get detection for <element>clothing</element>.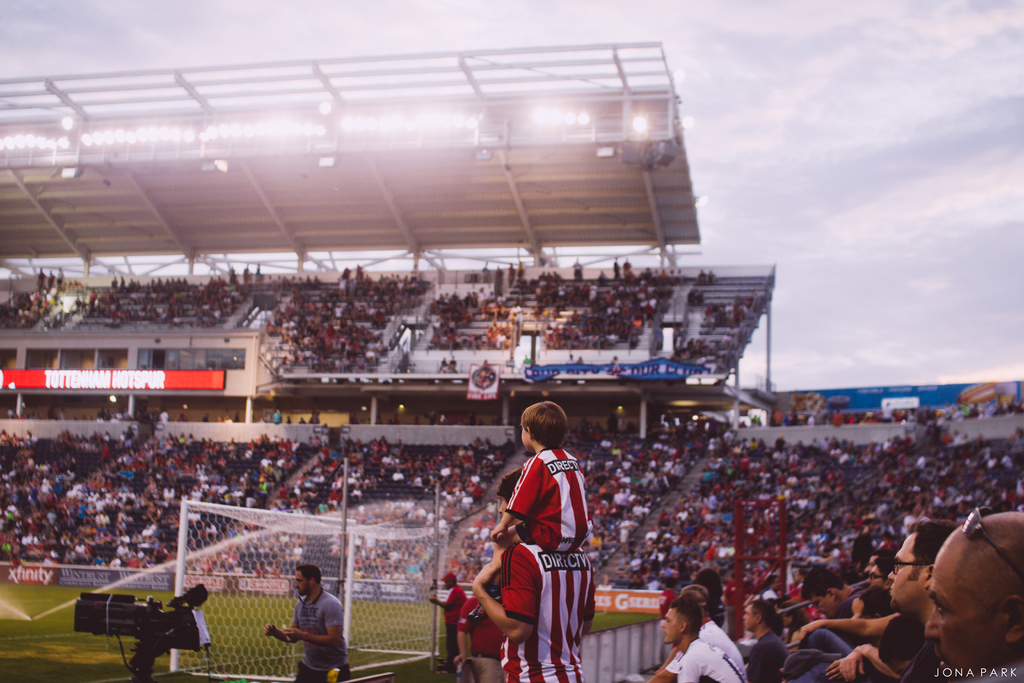
Detection: 640/631/744/682.
